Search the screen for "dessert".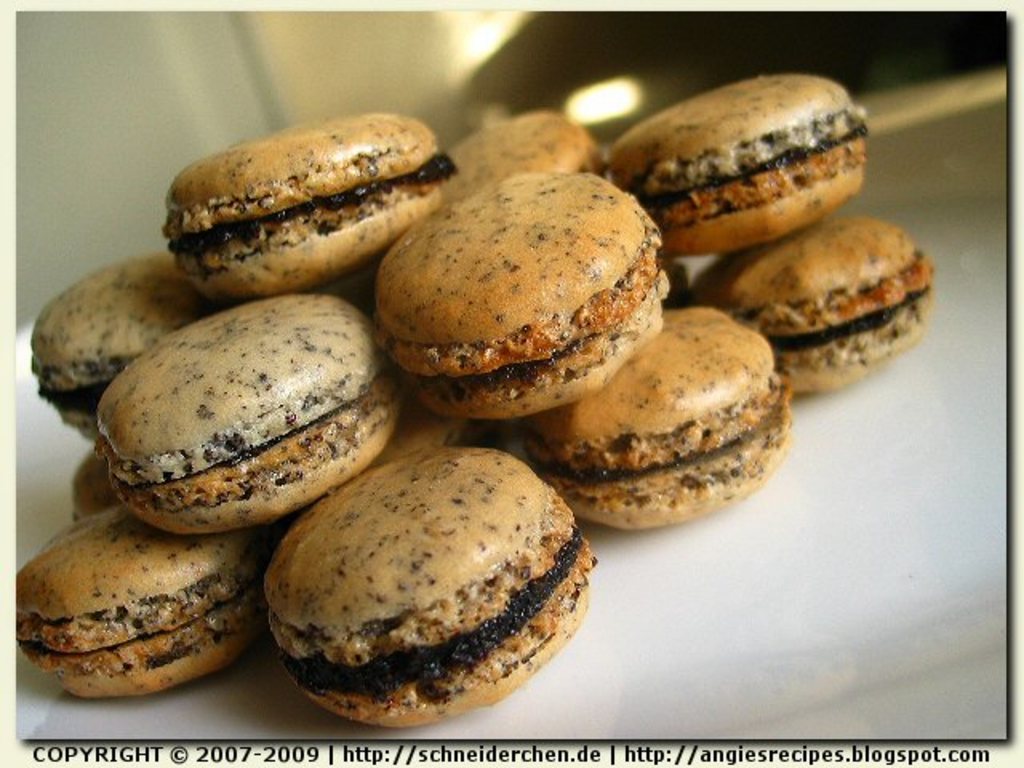
Found at [109, 286, 402, 531].
